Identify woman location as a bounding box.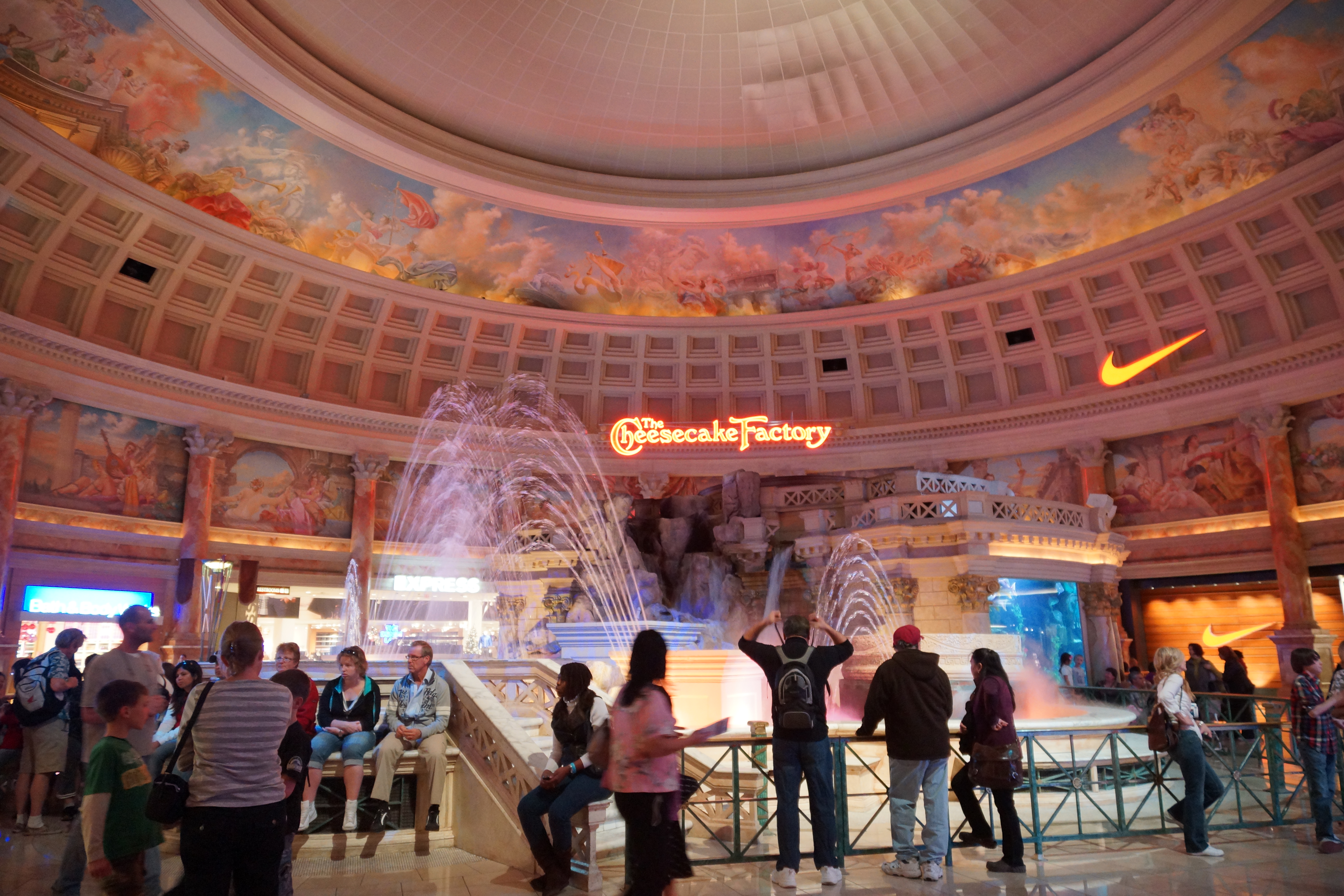
bbox=[67, 144, 86, 186].
